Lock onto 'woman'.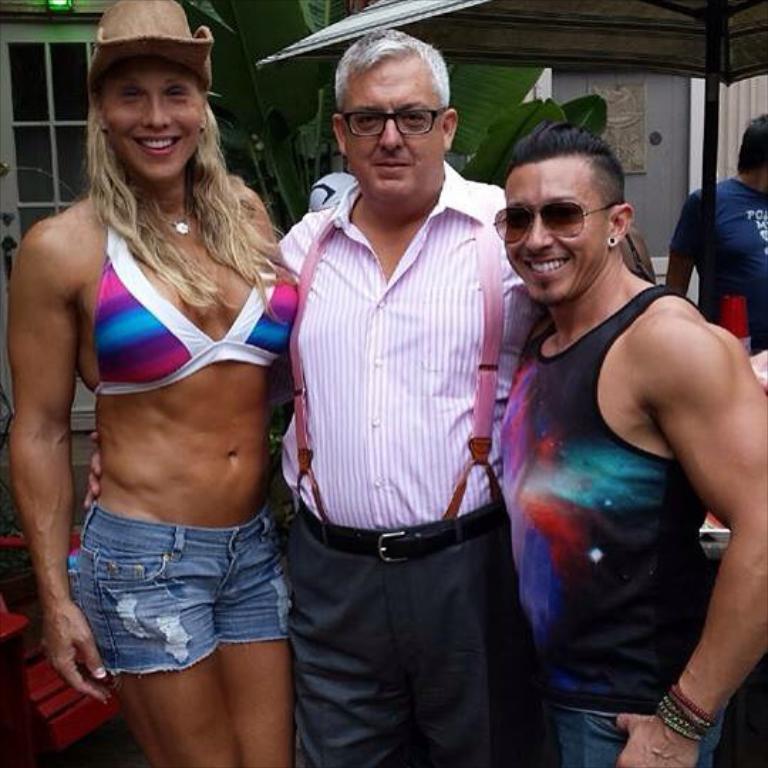
Locked: pyautogui.locateOnScreen(17, 18, 314, 728).
